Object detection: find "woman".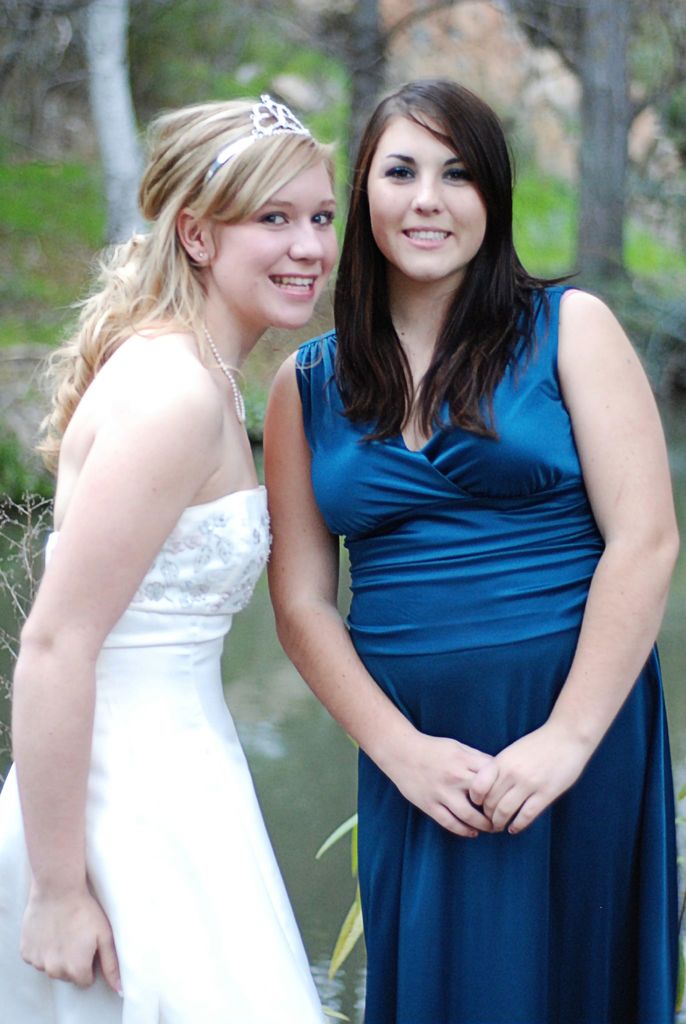
(left=272, top=73, right=682, bottom=1023).
